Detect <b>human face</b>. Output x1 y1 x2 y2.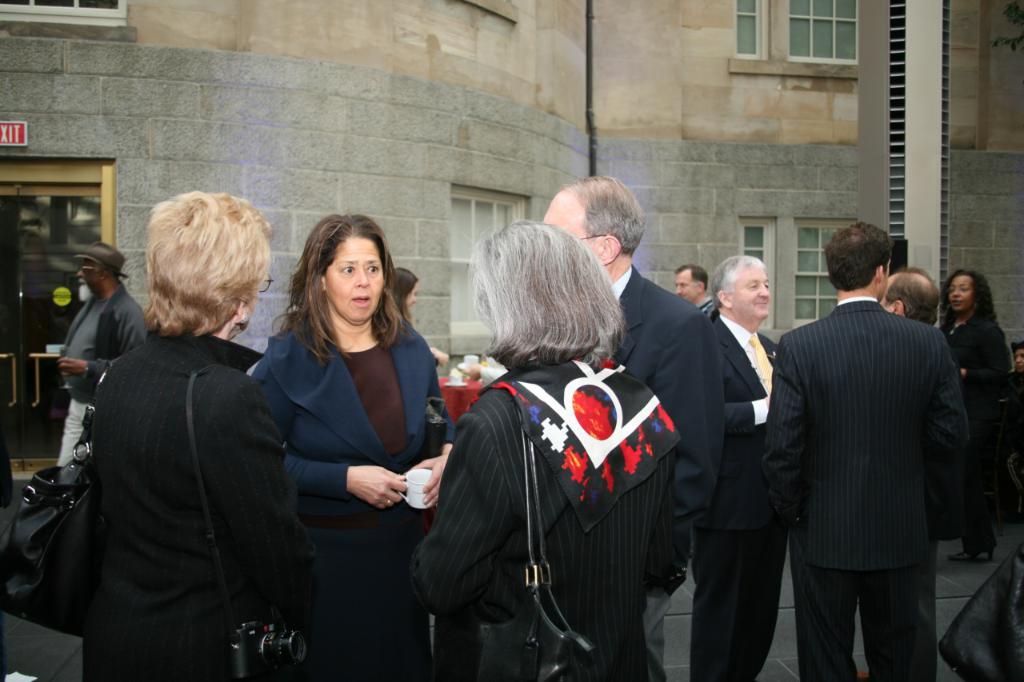
535 189 601 263.
